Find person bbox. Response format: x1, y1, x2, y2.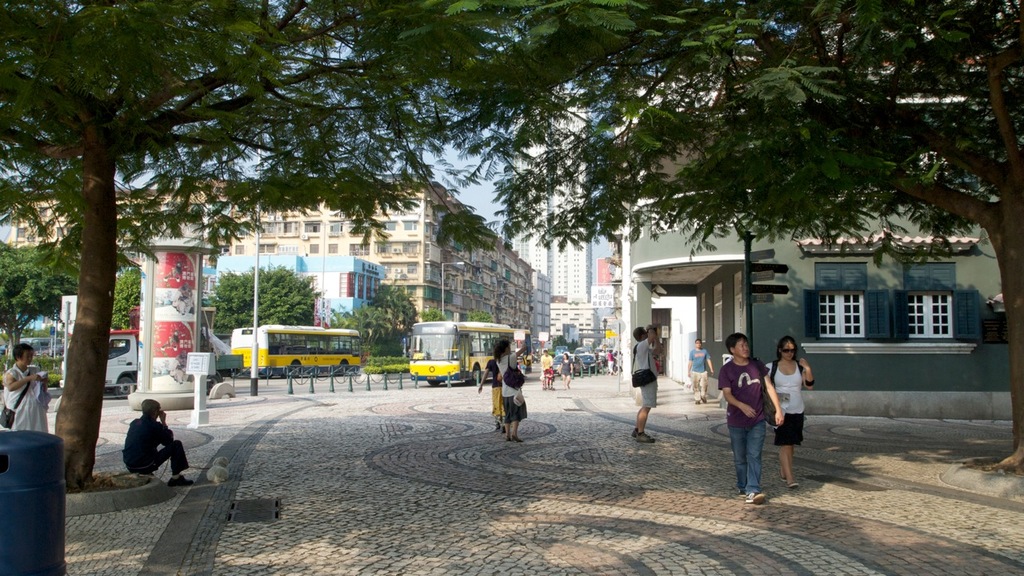
0, 338, 52, 434.
